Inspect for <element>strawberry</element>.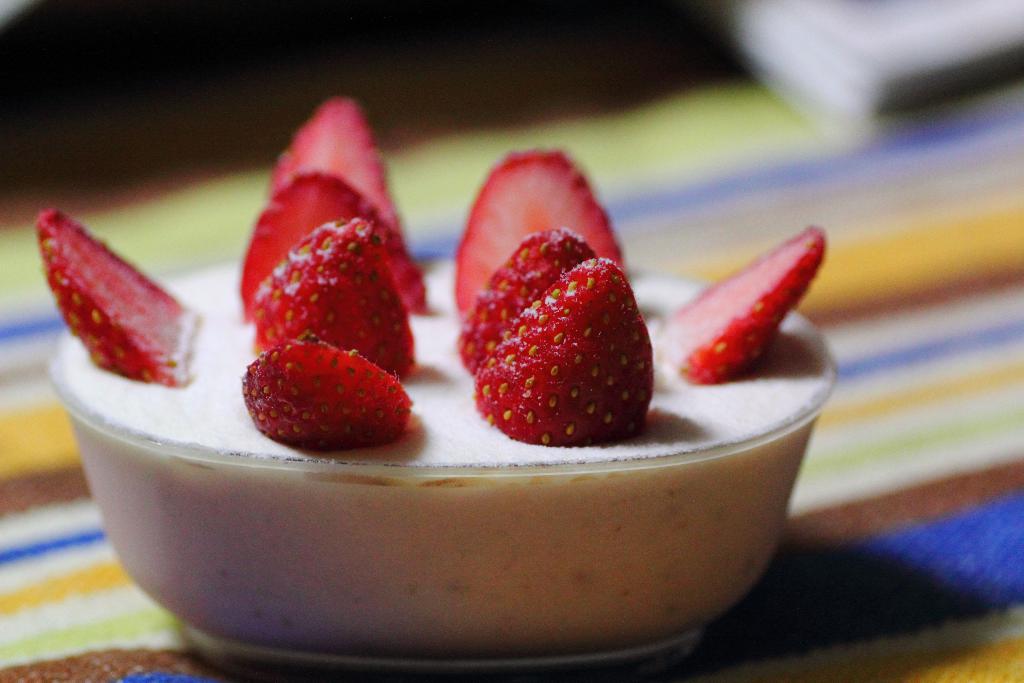
Inspection: (275, 84, 402, 230).
